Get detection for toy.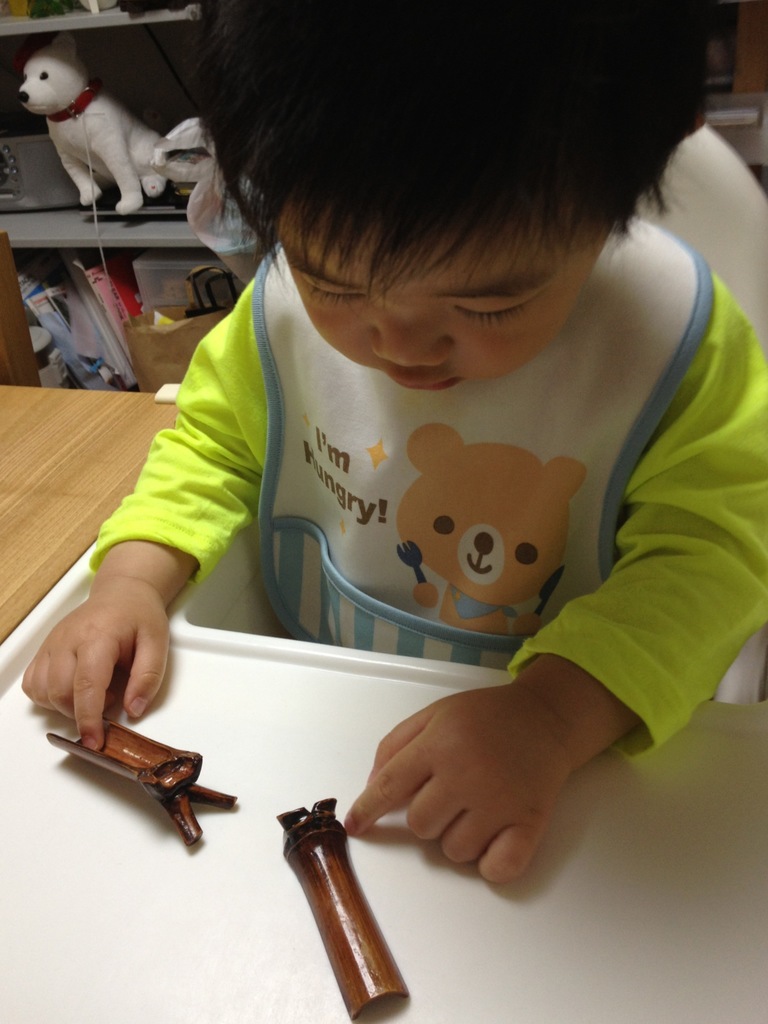
Detection: crop(277, 796, 408, 1018).
